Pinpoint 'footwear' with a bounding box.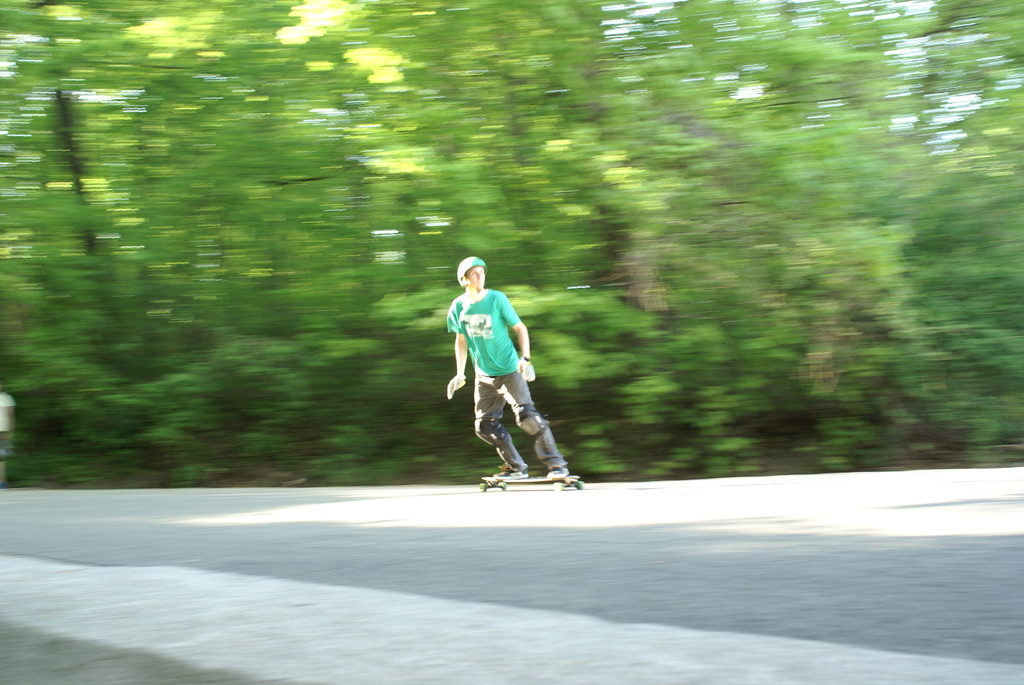
box=[492, 462, 525, 479].
